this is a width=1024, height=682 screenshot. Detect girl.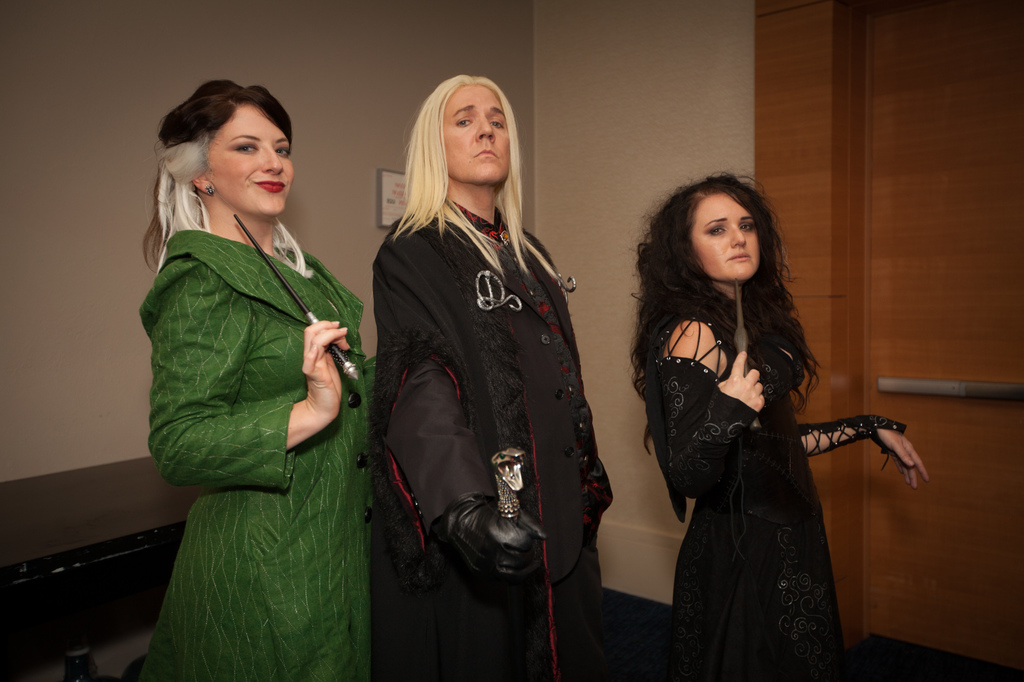
locate(626, 166, 927, 681).
